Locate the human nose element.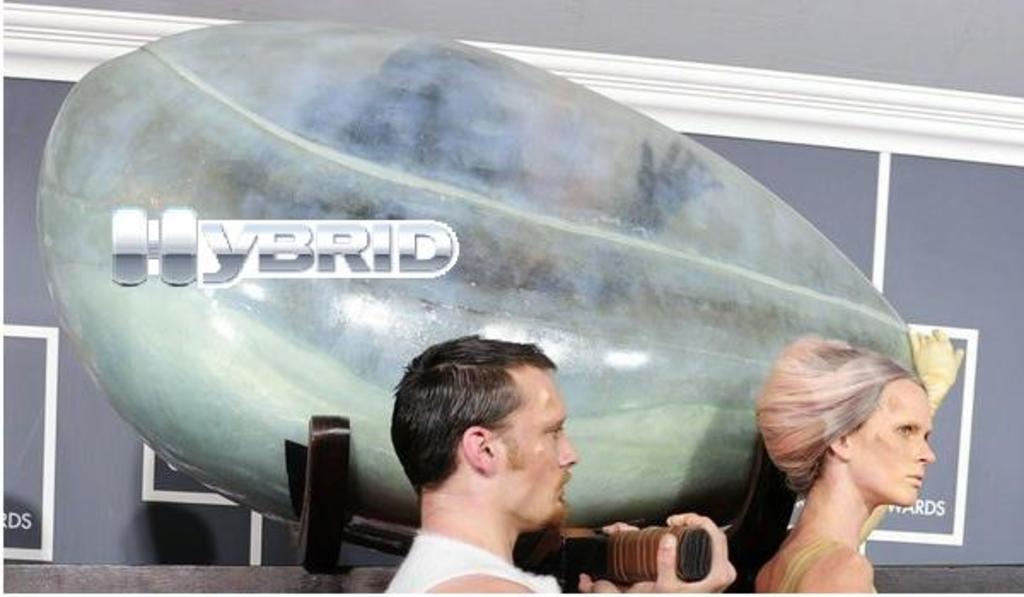
Element bbox: select_region(918, 438, 937, 462).
